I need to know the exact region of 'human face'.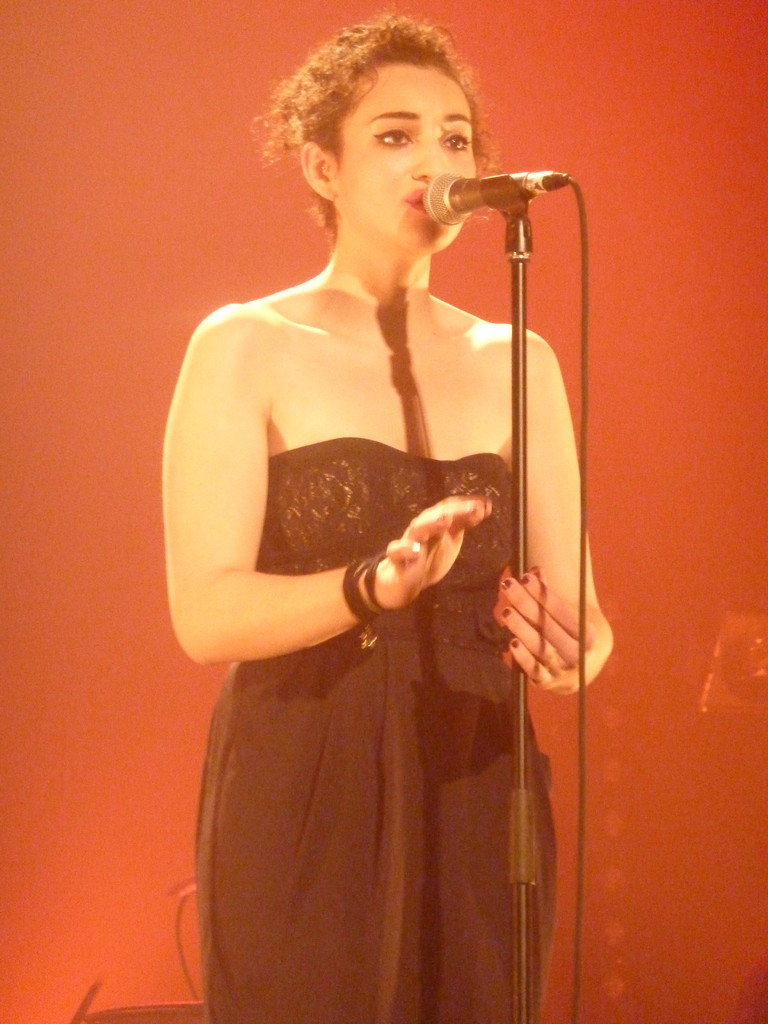
Region: [x1=333, y1=69, x2=476, y2=257].
